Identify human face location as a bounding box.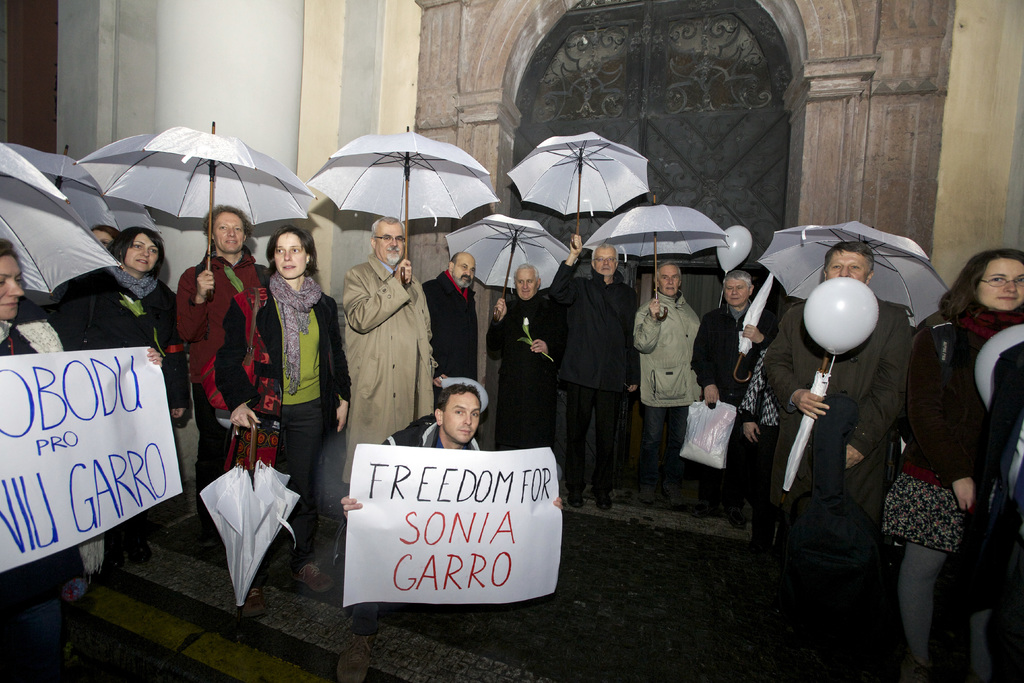
l=453, t=255, r=473, b=288.
